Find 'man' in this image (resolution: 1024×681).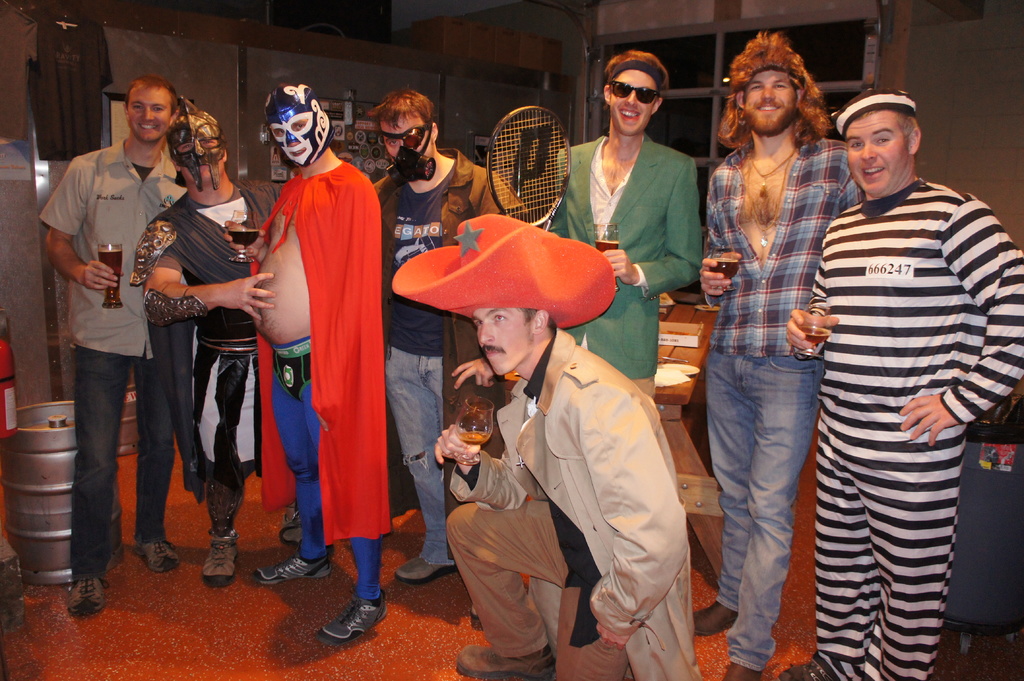
rect(392, 212, 701, 680).
